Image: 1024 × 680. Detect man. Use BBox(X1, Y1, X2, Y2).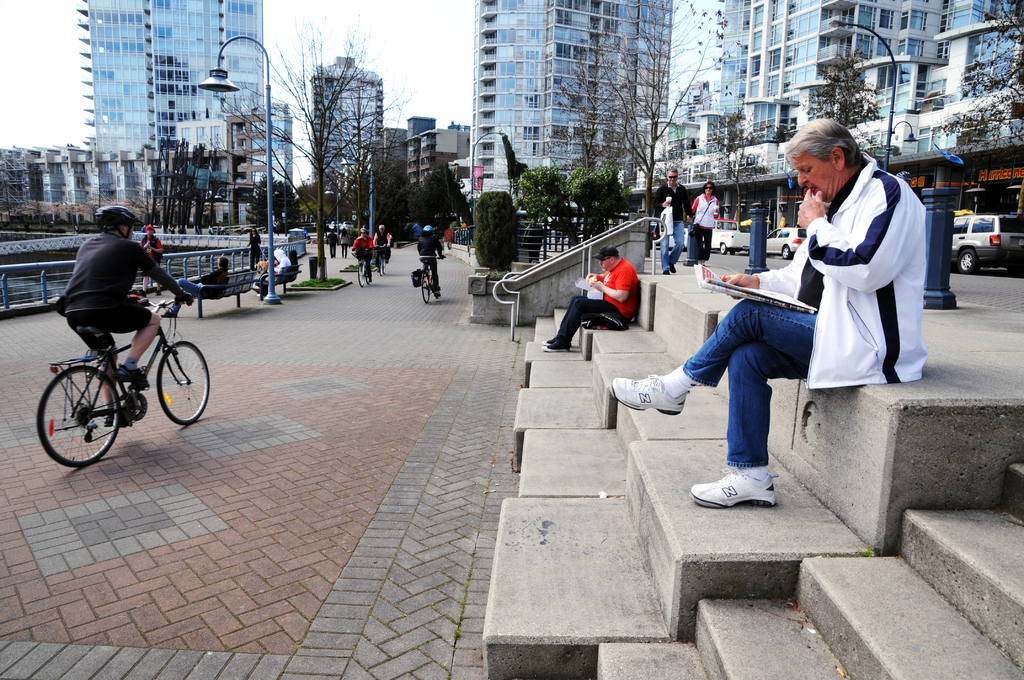
BBox(325, 229, 341, 261).
